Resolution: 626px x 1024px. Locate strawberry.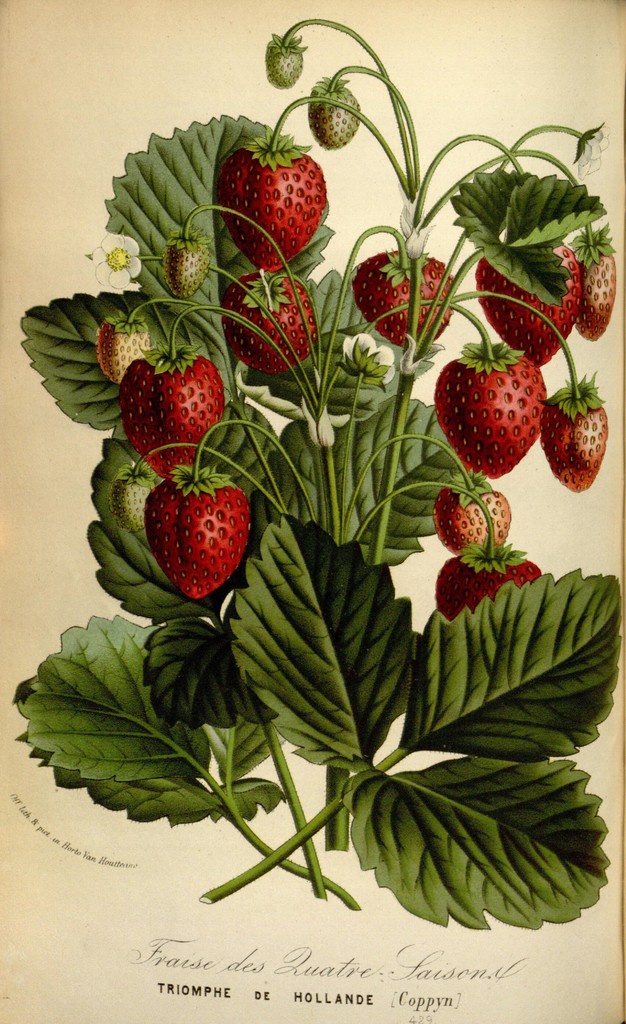
box(441, 340, 554, 476).
